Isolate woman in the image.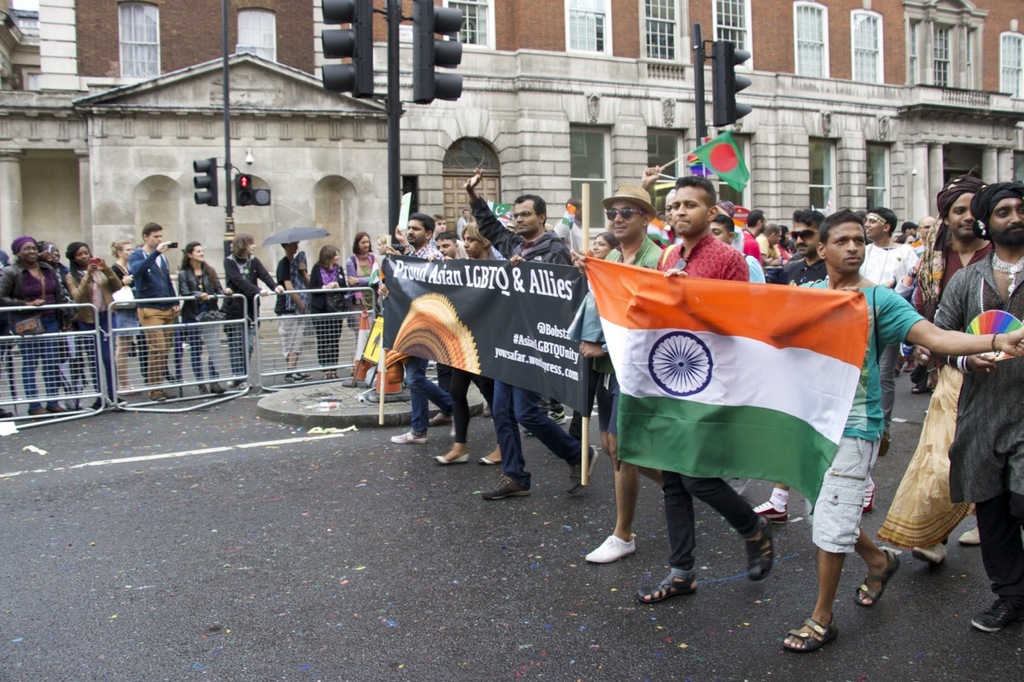
Isolated region: [left=314, top=245, right=355, bottom=373].
